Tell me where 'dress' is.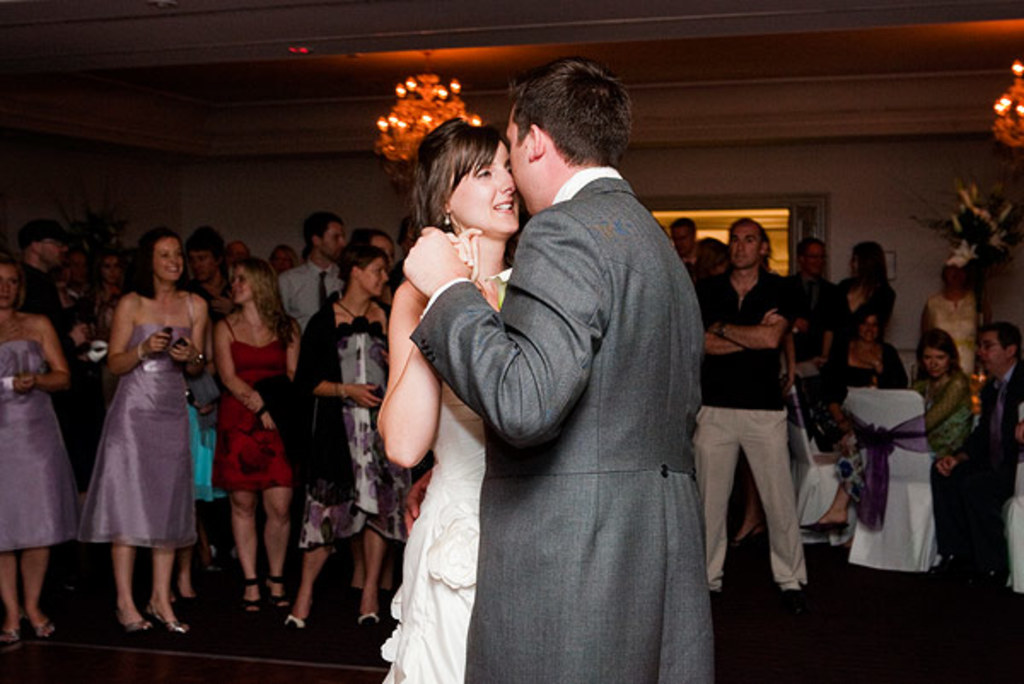
'dress' is at bbox(384, 268, 526, 677).
